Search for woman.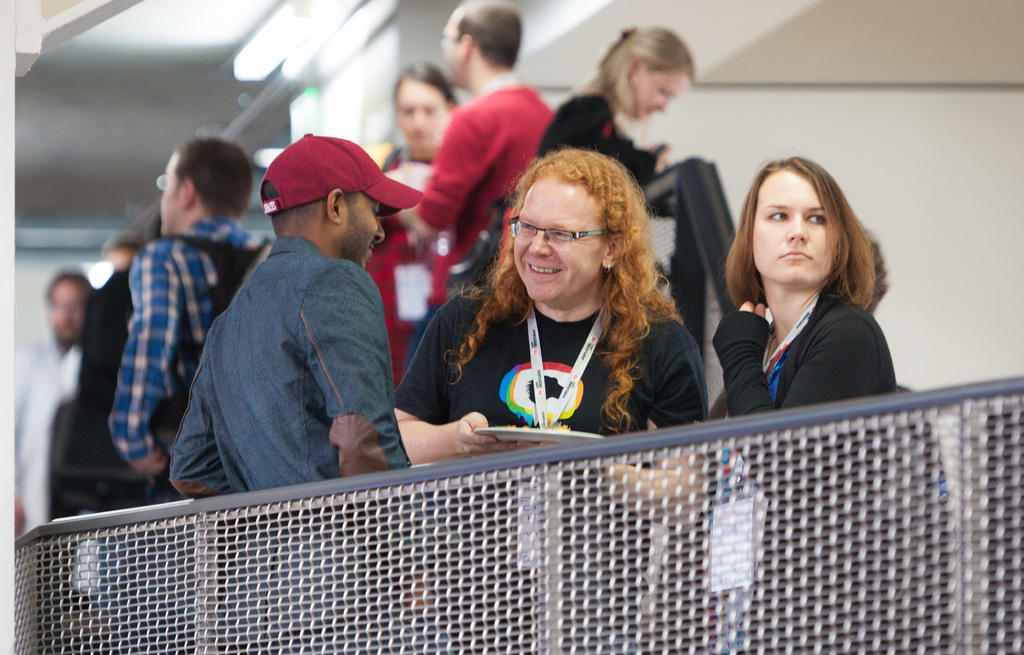
Found at [left=358, top=67, right=460, bottom=387].
